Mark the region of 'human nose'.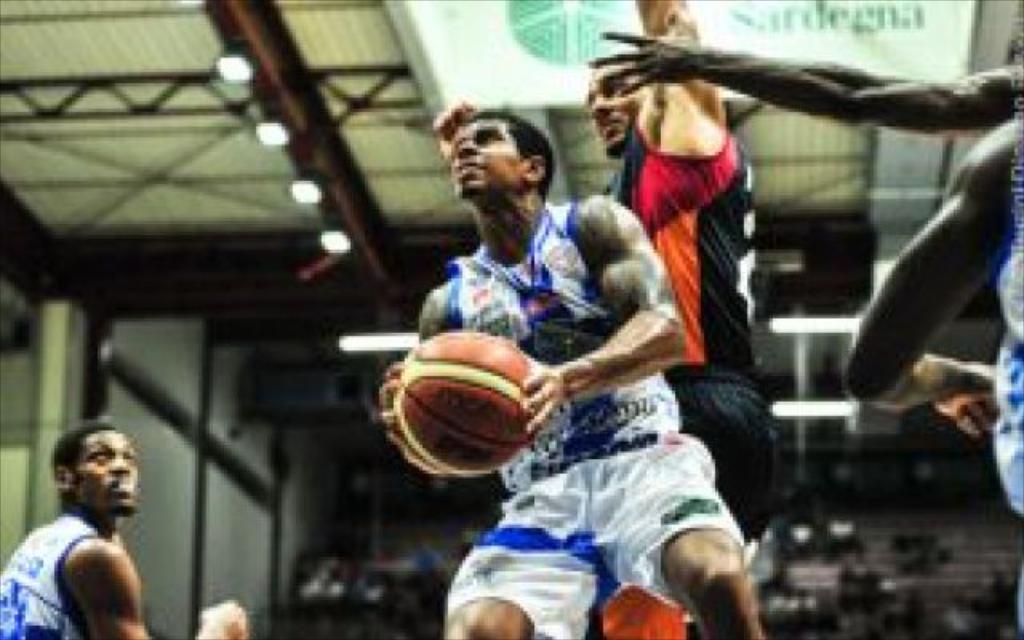
Region: box(106, 456, 133, 478).
